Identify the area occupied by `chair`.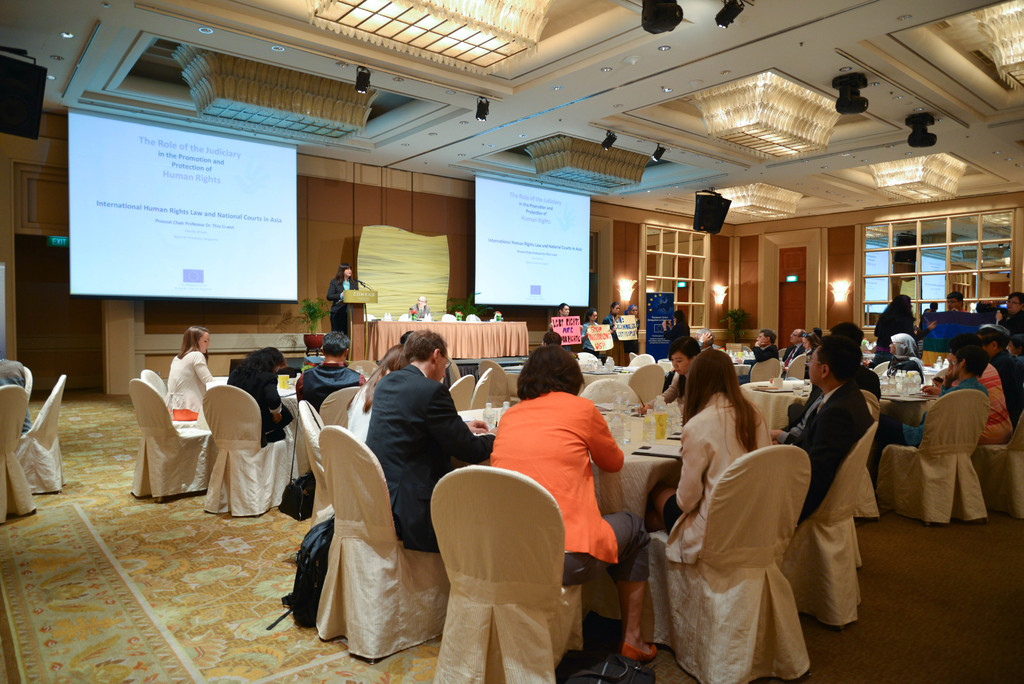
Area: [576, 378, 640, 405].
